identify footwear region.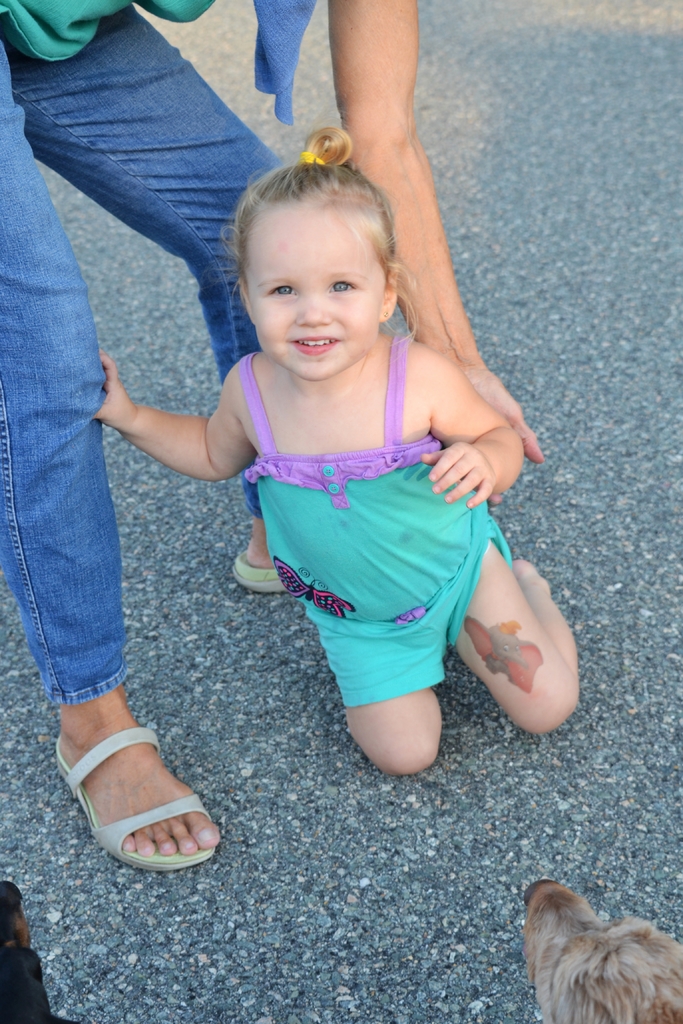
Region: [54,704,213,886].
